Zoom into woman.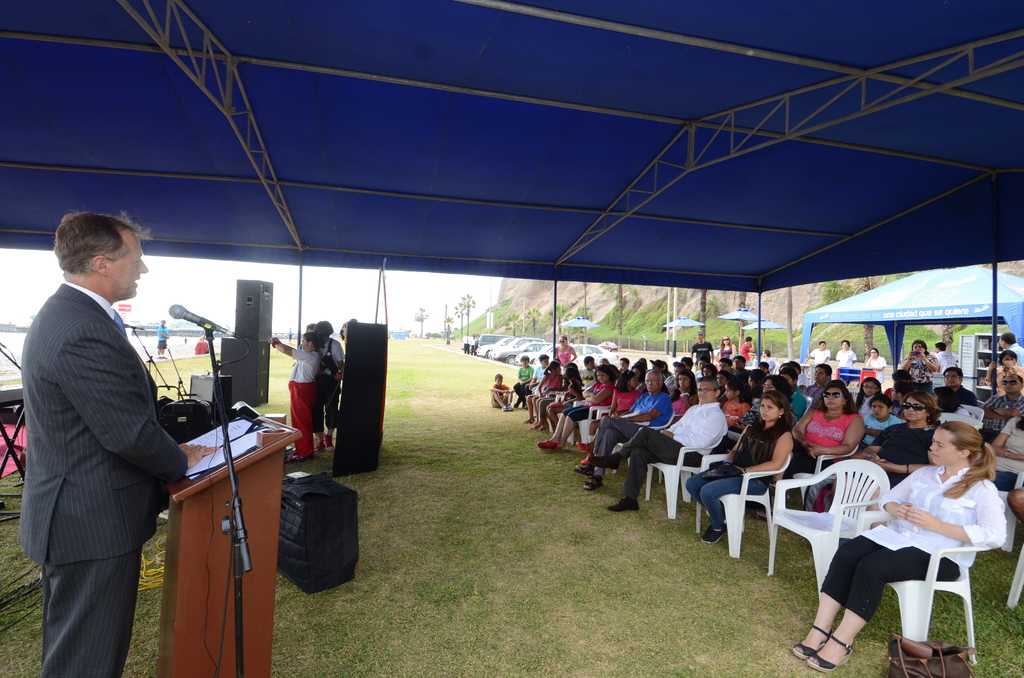
Zoom target: [668, 373, 698, 414].
